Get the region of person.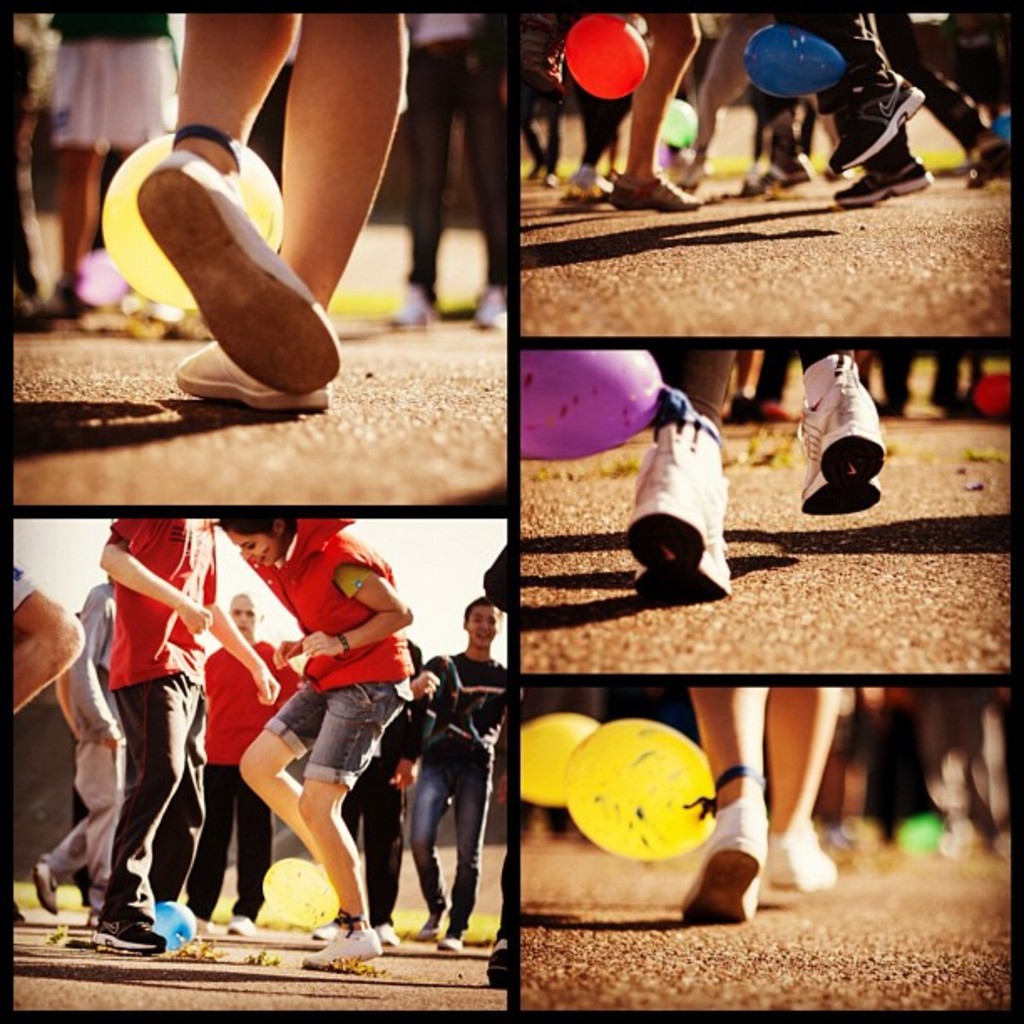
{"x1": 37, "y1": 0, "x2": 211, "y2": 320}.
